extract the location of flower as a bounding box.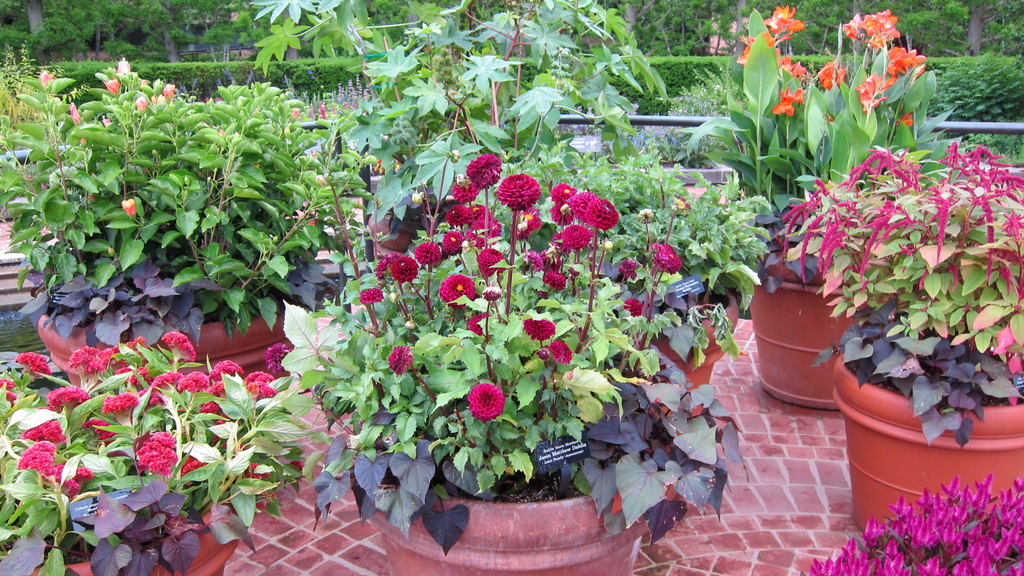
x1=519, y1=319, x2=559, y2=344.
